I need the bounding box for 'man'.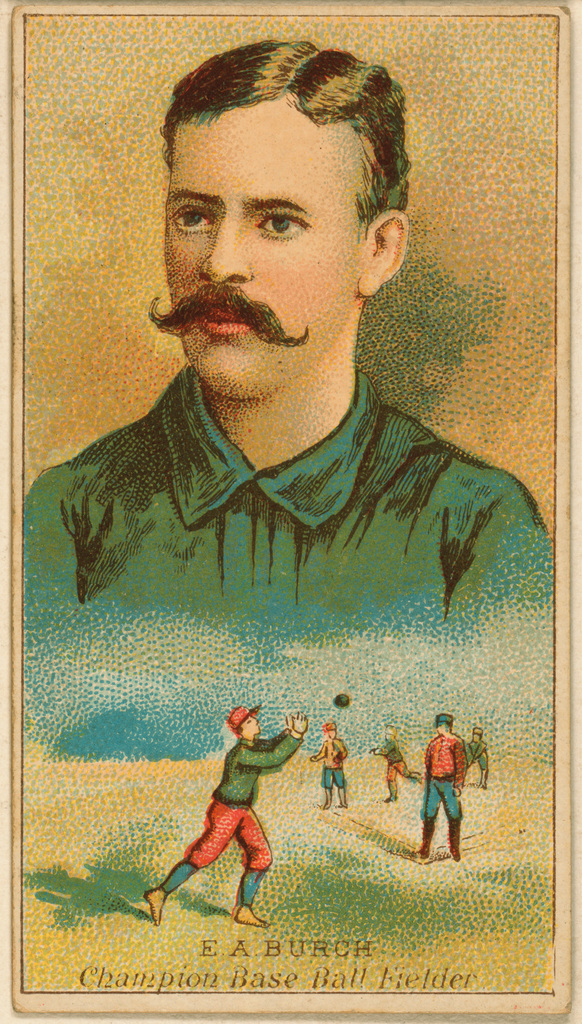
Here it is: 412:715:468:863.
